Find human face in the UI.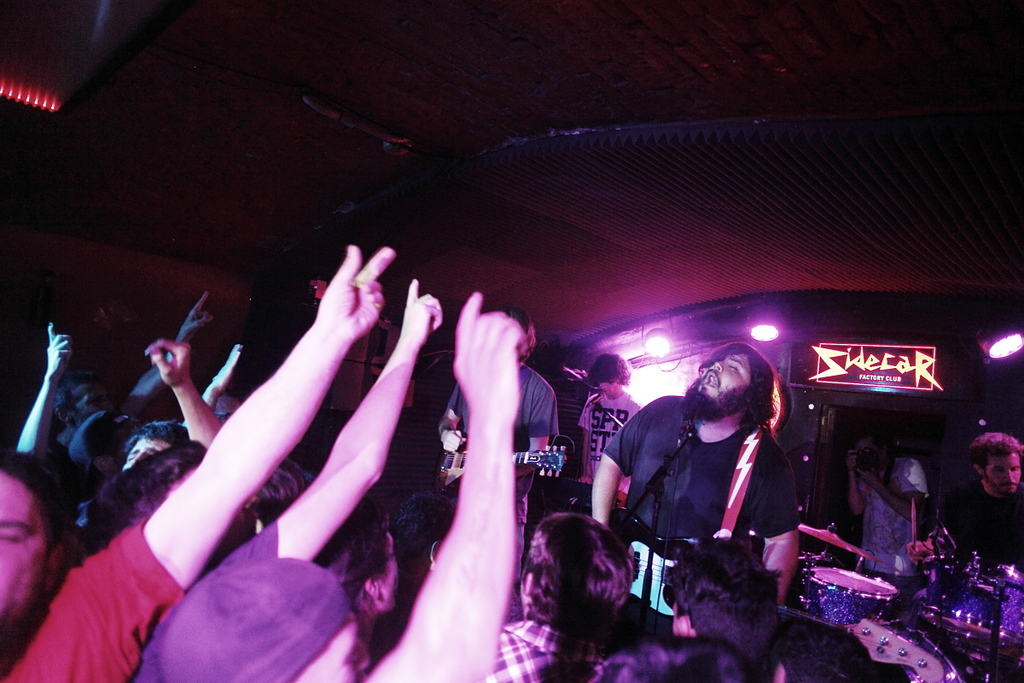
UI element at bbox=(294, 614, 370, 682).
